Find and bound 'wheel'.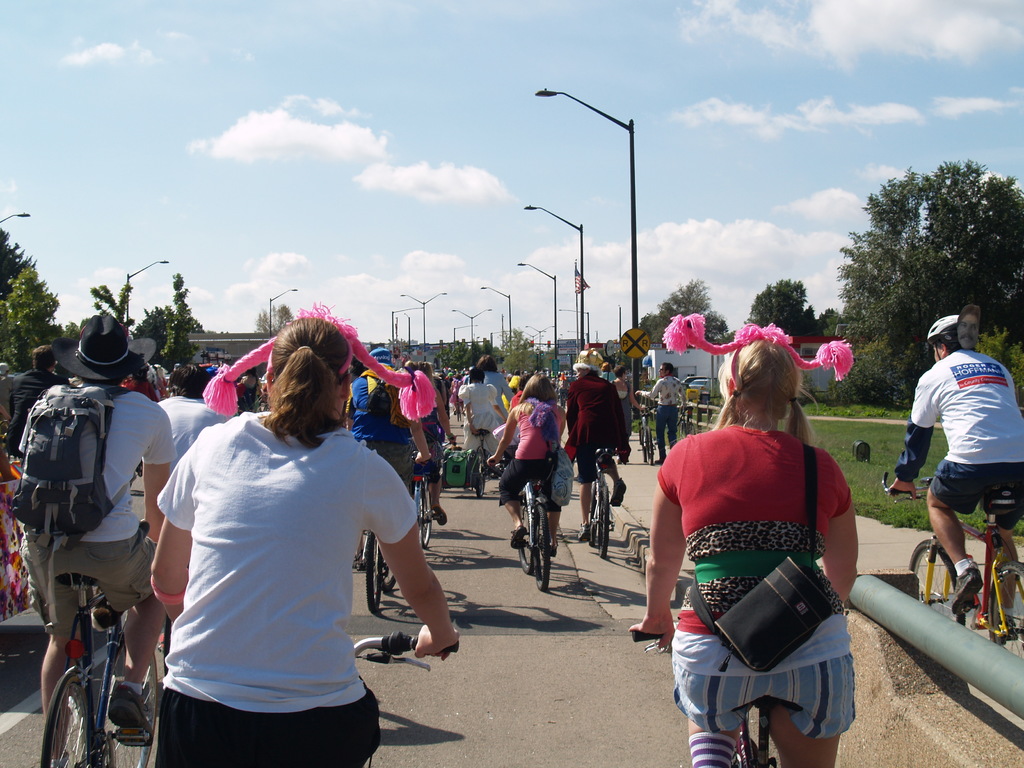
Bound: bbox=(901, 538, 964, 620).
